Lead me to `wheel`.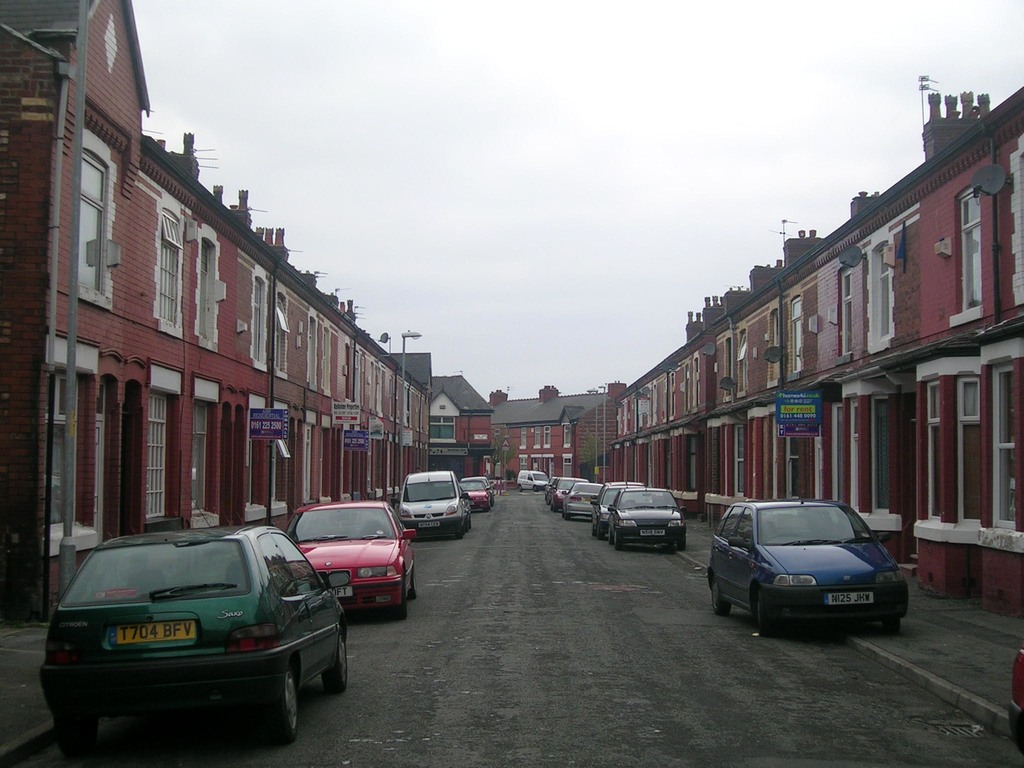
Lead to l=321, t=625, r=346, b=694.
